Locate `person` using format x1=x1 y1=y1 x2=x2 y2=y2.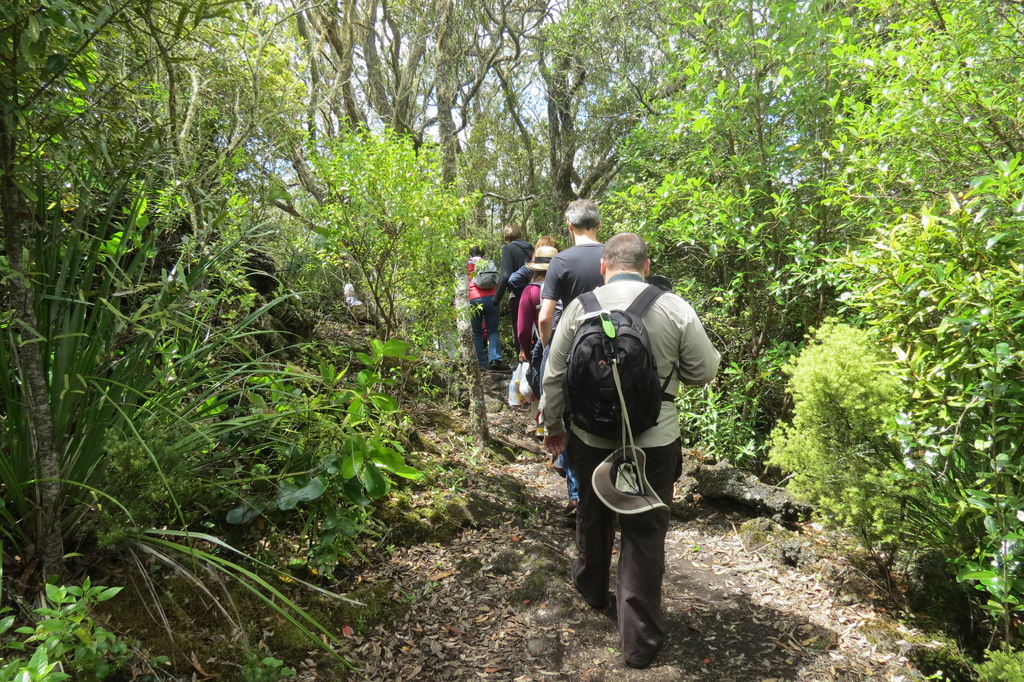
x1=549 y1=214 x2=704 y2=668.
